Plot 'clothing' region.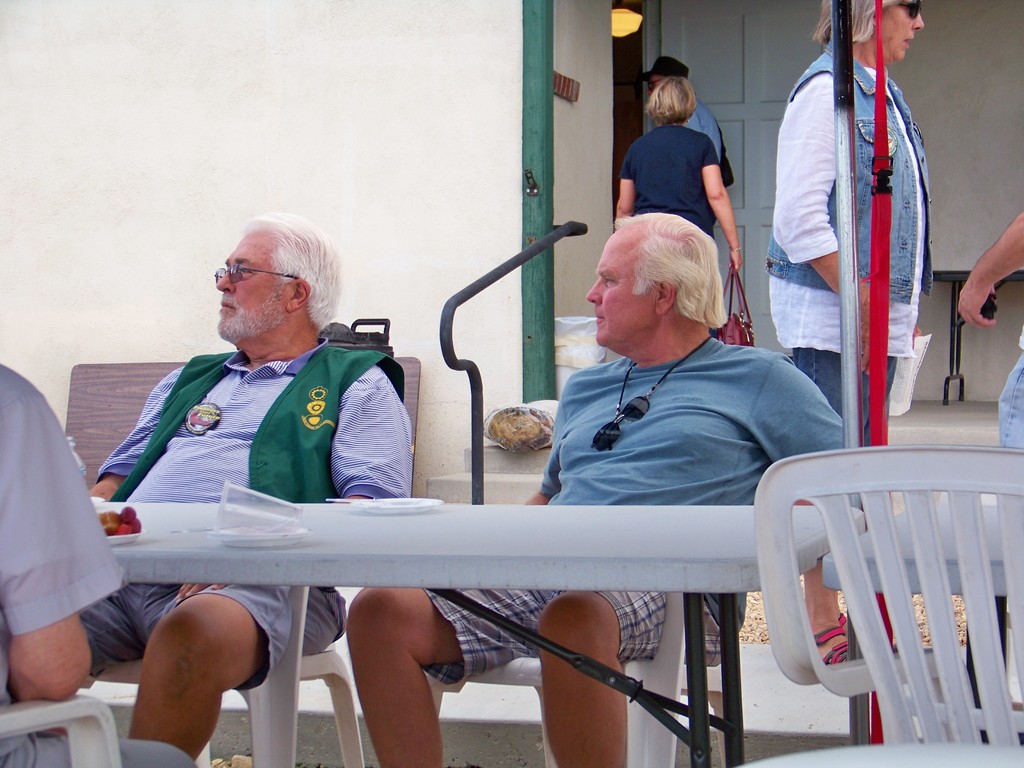
Plotted at 532, 328, 846, 639.
